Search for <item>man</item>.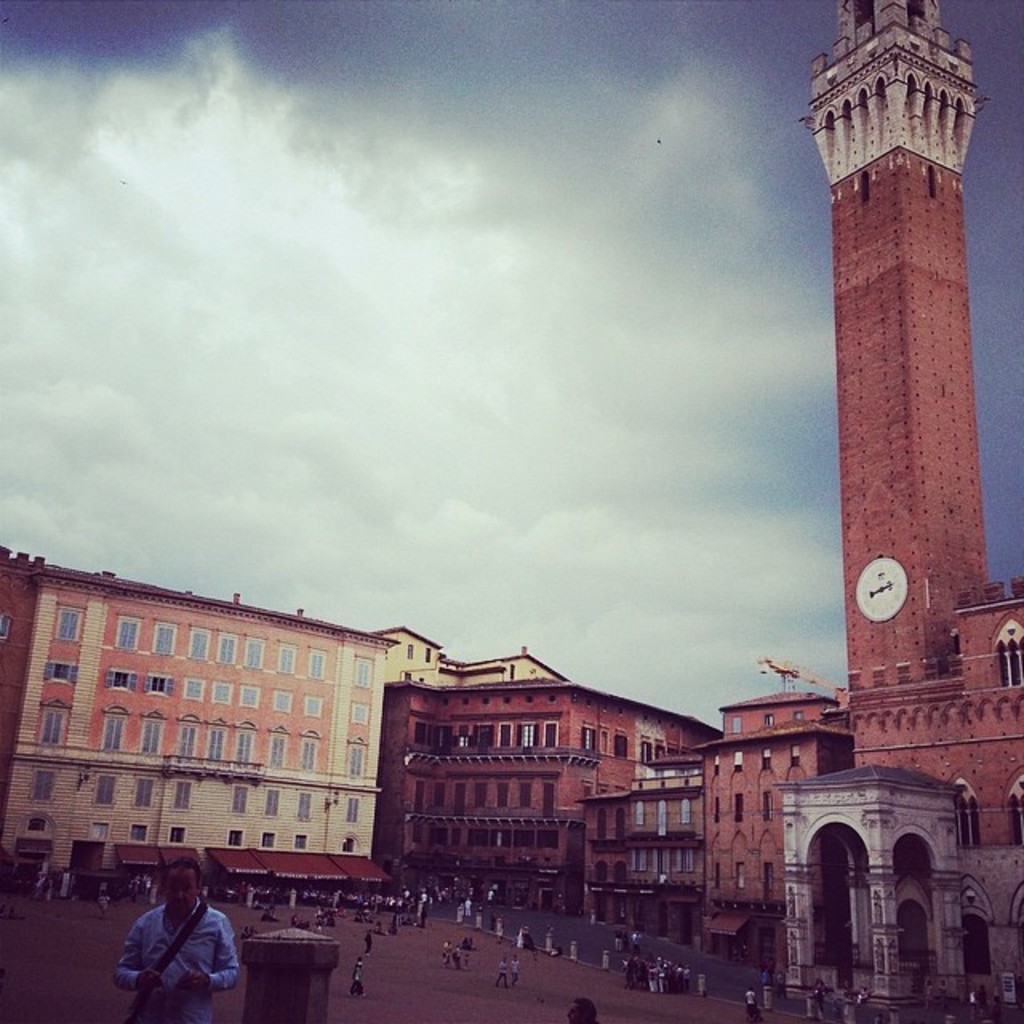
Found at 509 952 520 987.
